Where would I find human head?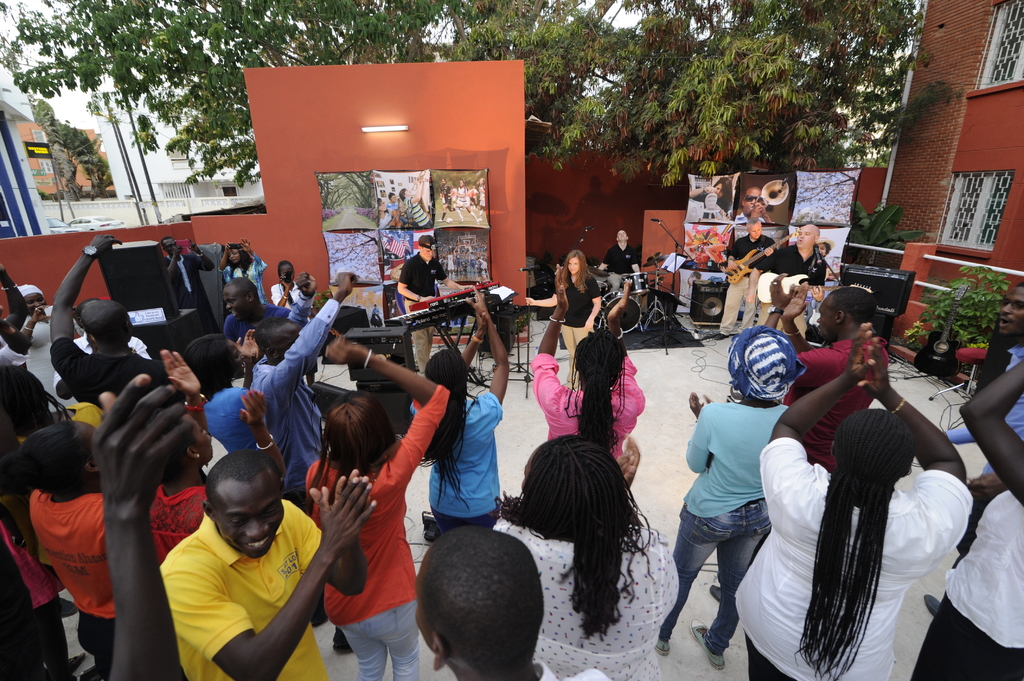
At 817,239,833,257.
